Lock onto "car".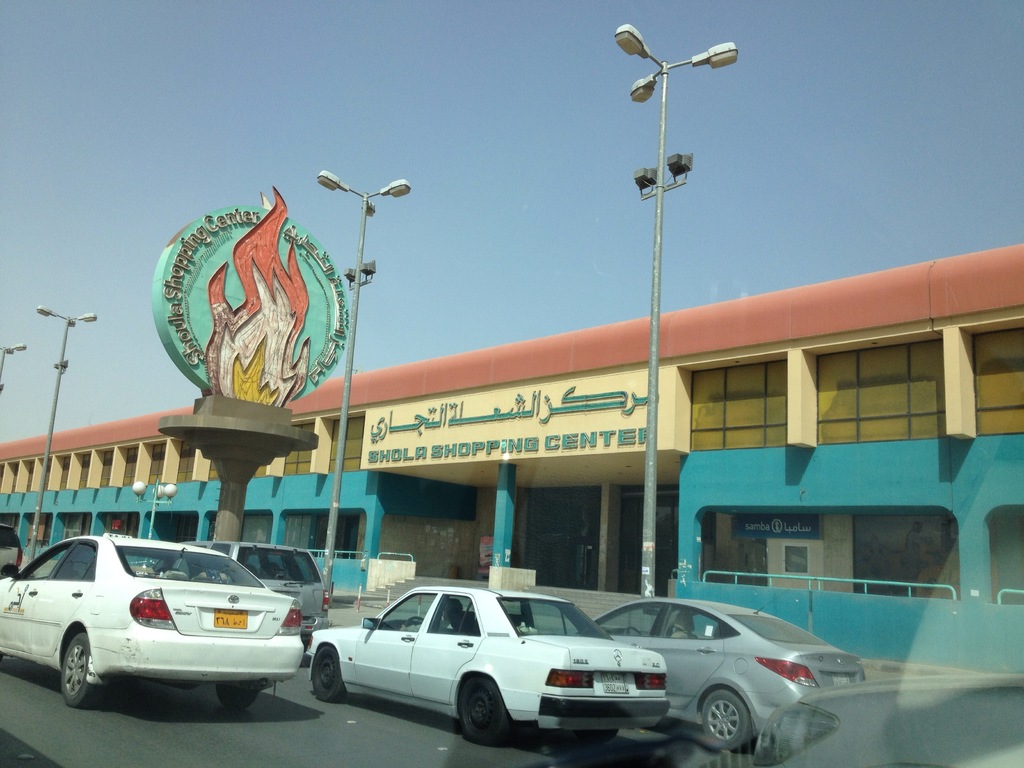
Locked: (x1=178, y1=540, x2=332, y2=666).
